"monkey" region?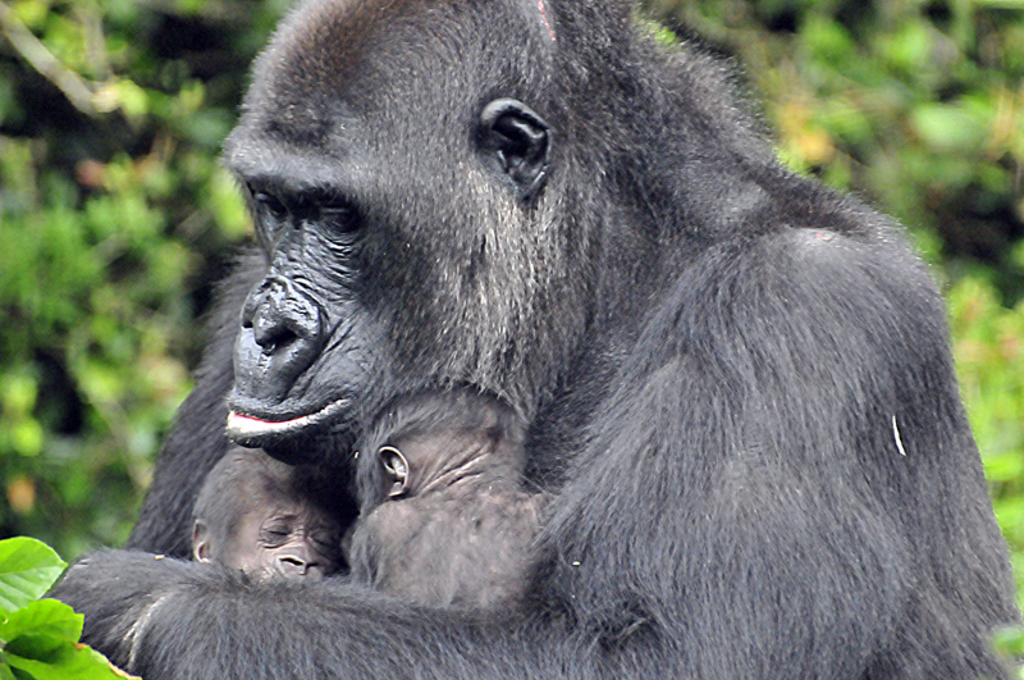
BBox(52, 0, 1023, 668)
